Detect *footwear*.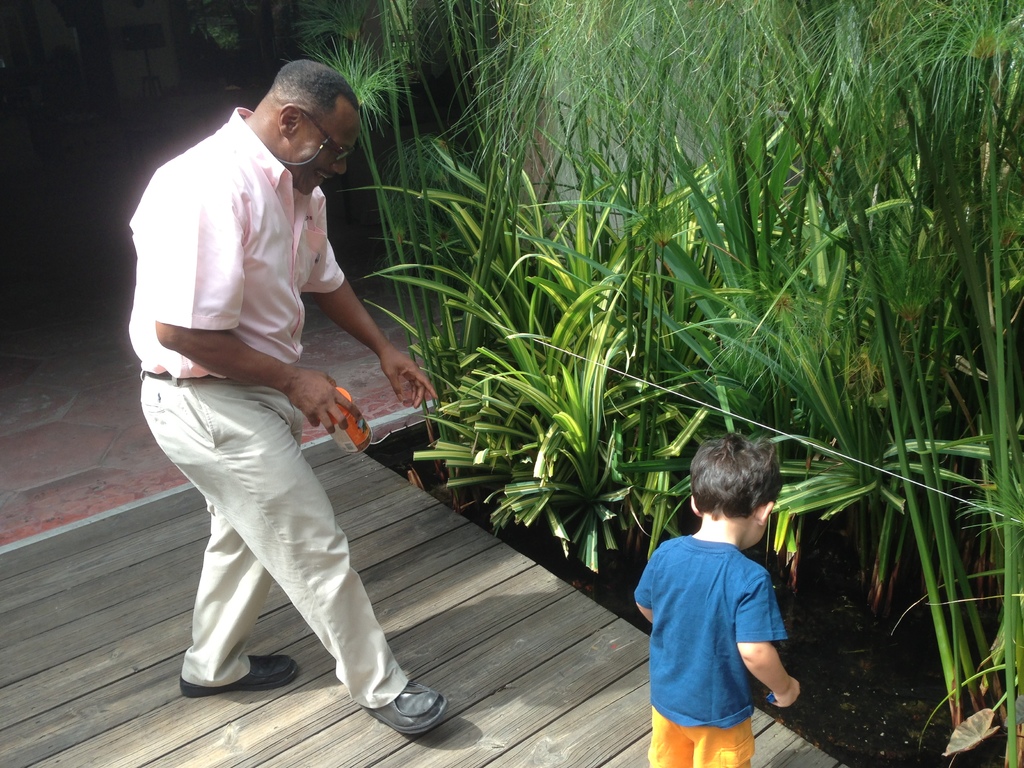
Detected at l=176, t=647, r=306, b=694.
